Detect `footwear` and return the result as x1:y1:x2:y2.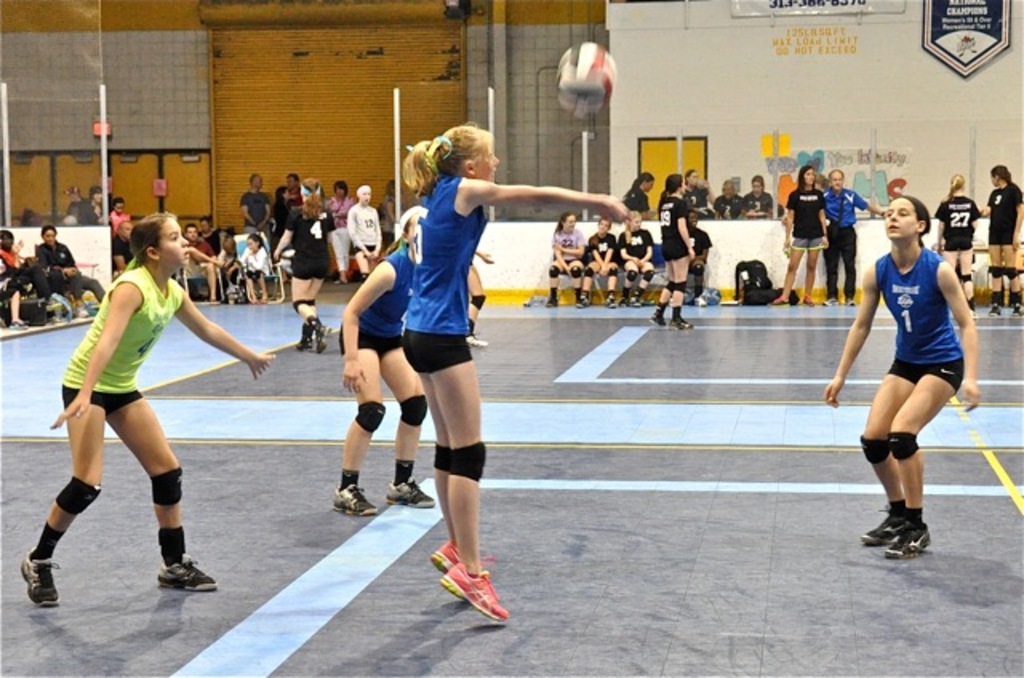
6:318:37:331.
